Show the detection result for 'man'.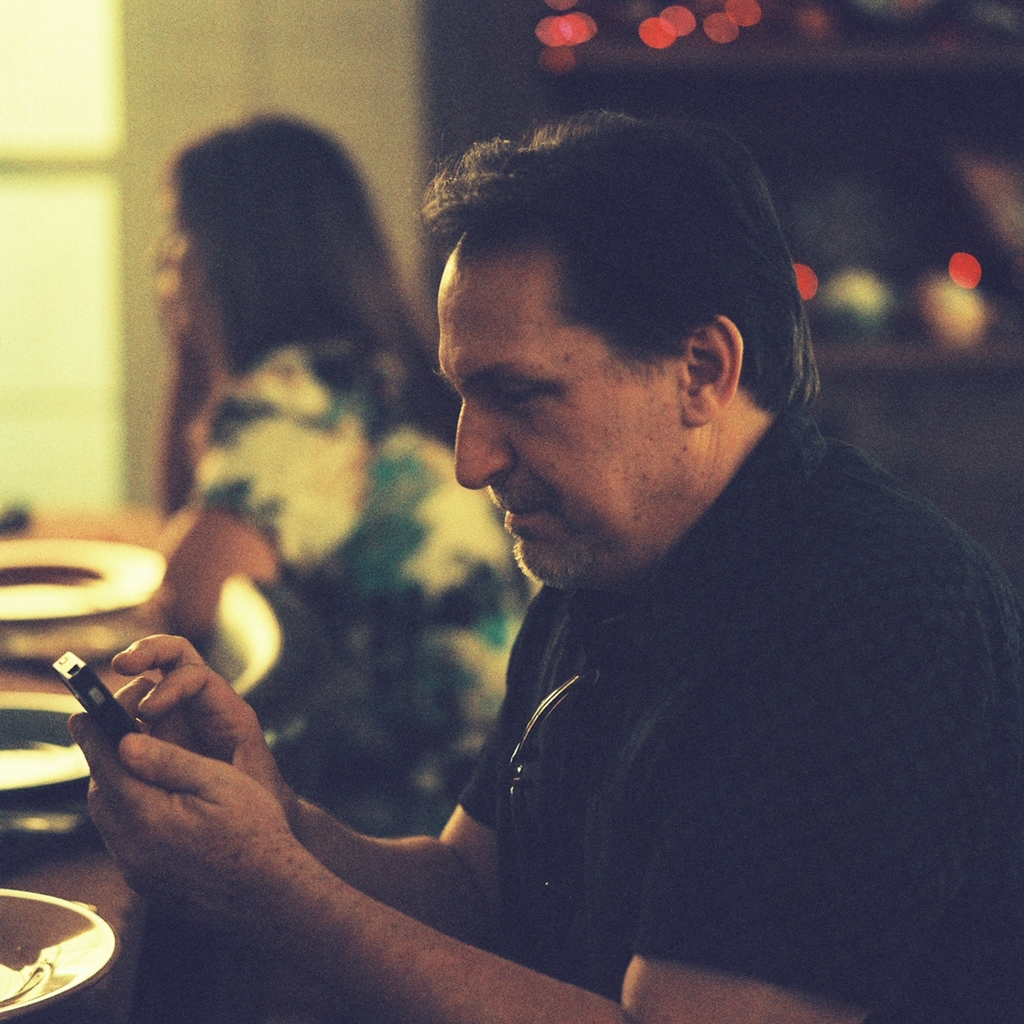
bbox=(65, 104, 1023, 1023).
